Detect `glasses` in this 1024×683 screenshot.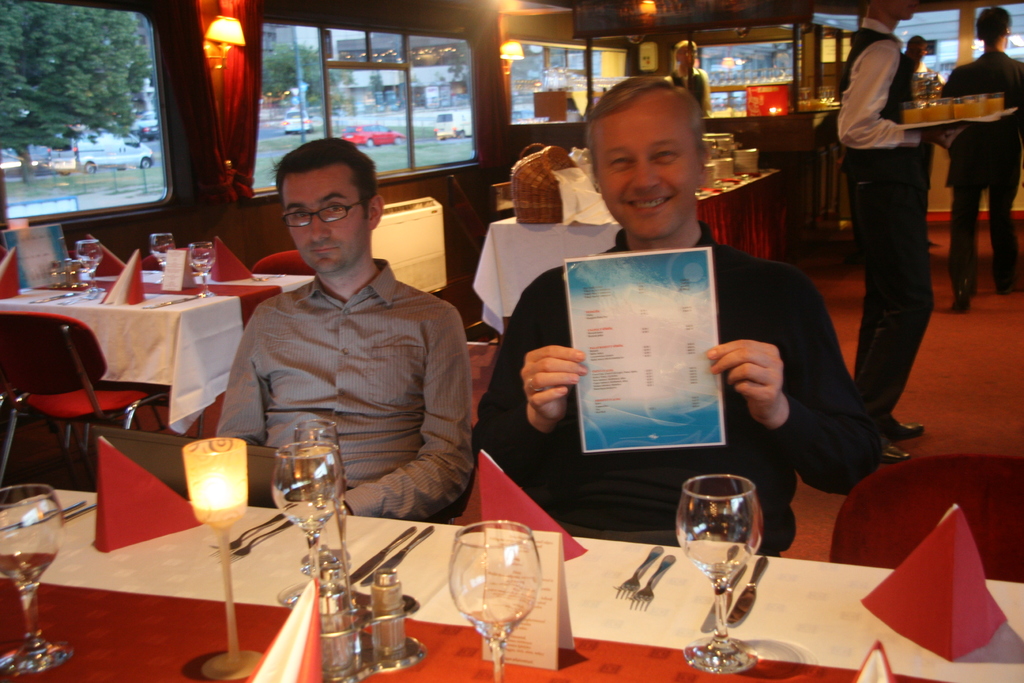
Detection: bbox=(263, 183, 375, 229).
